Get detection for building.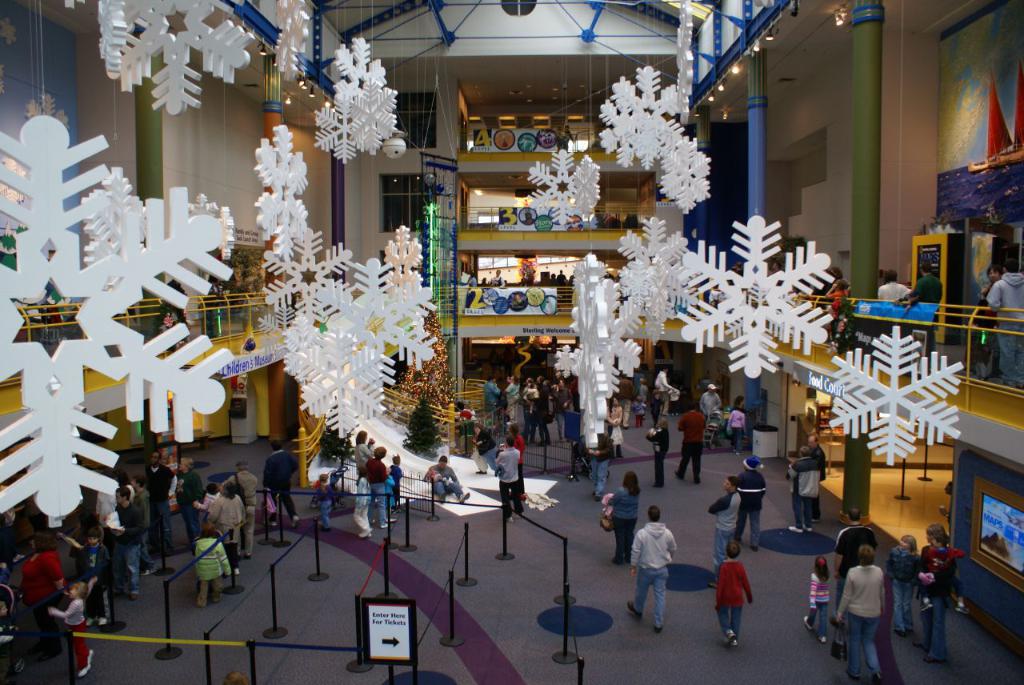
Detection: x1=0 y1=0 x2=1023 y2=684.
